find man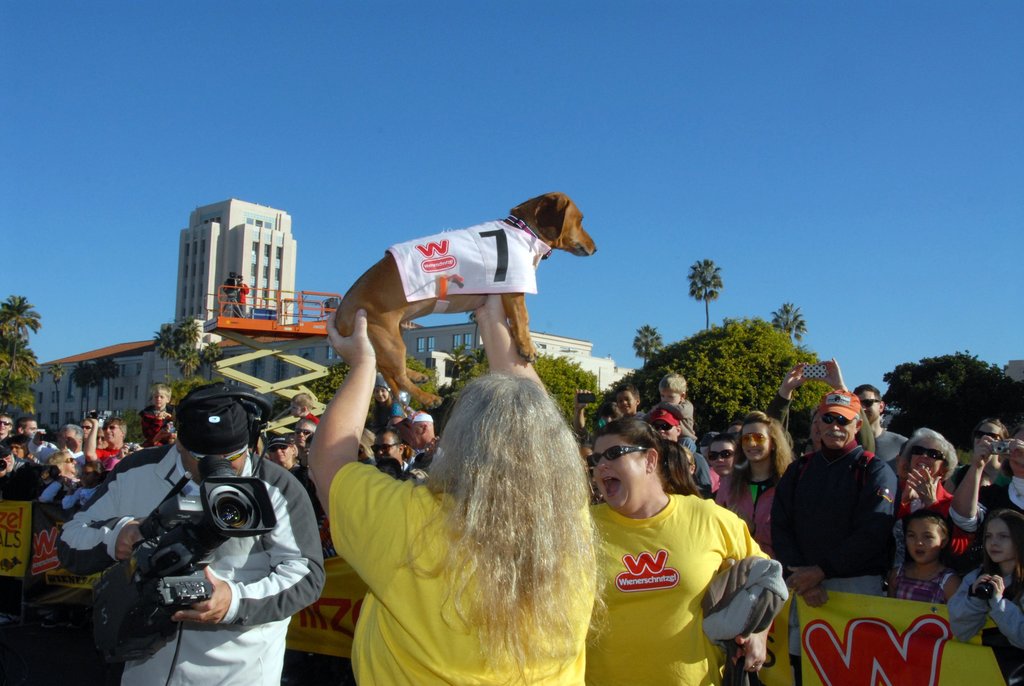
403/411/434/449
